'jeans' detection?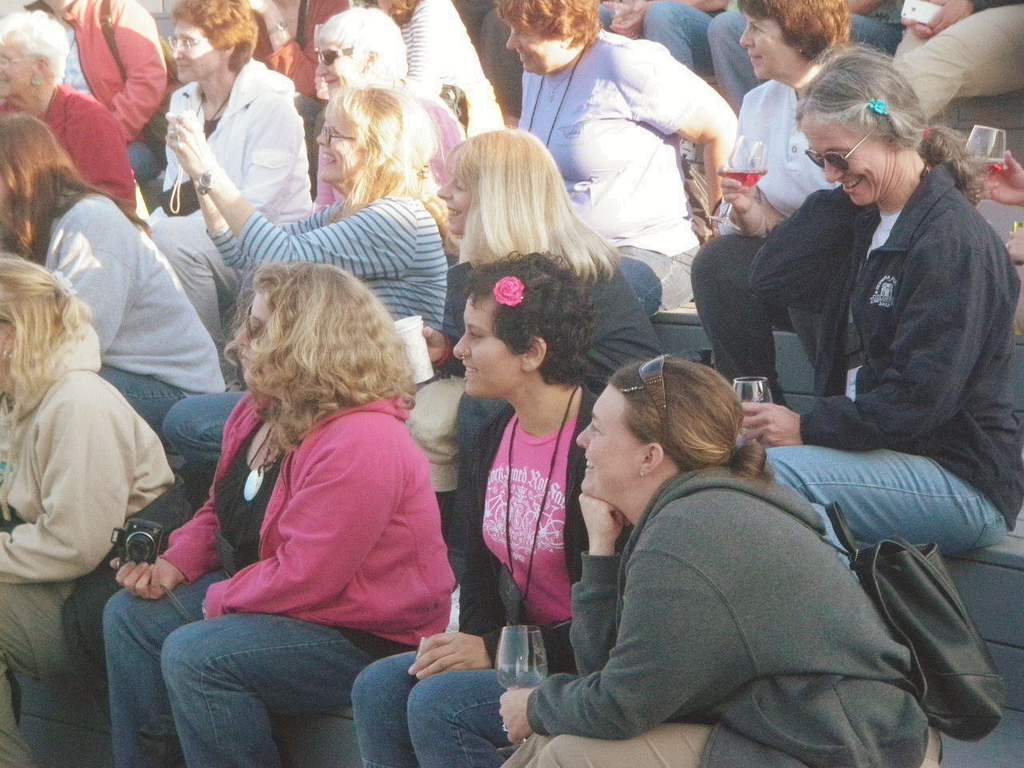
box(349, 650, 545, 767)
